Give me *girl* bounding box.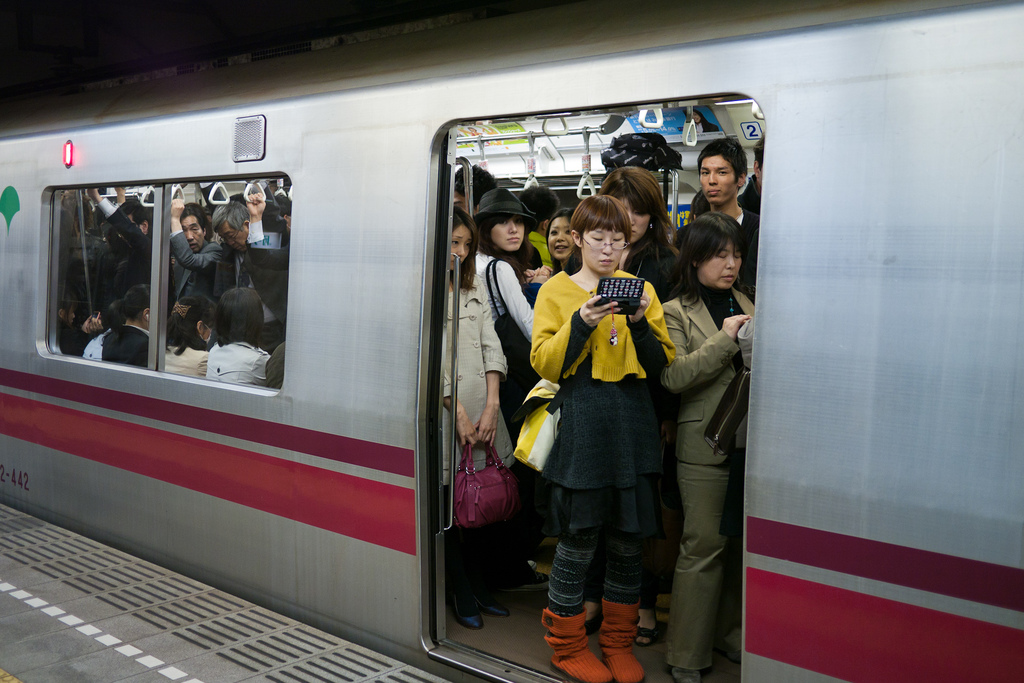
crop(410, 218, 513, 634).
